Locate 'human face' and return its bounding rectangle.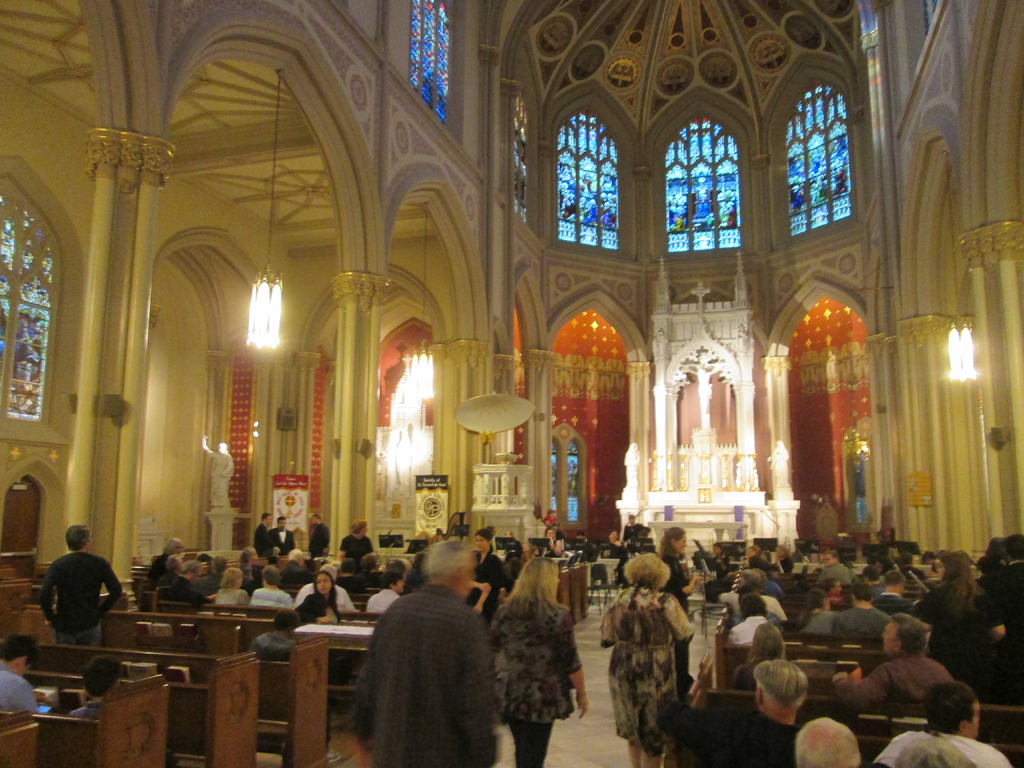
<region>393, 580, 402, 592</region>.
